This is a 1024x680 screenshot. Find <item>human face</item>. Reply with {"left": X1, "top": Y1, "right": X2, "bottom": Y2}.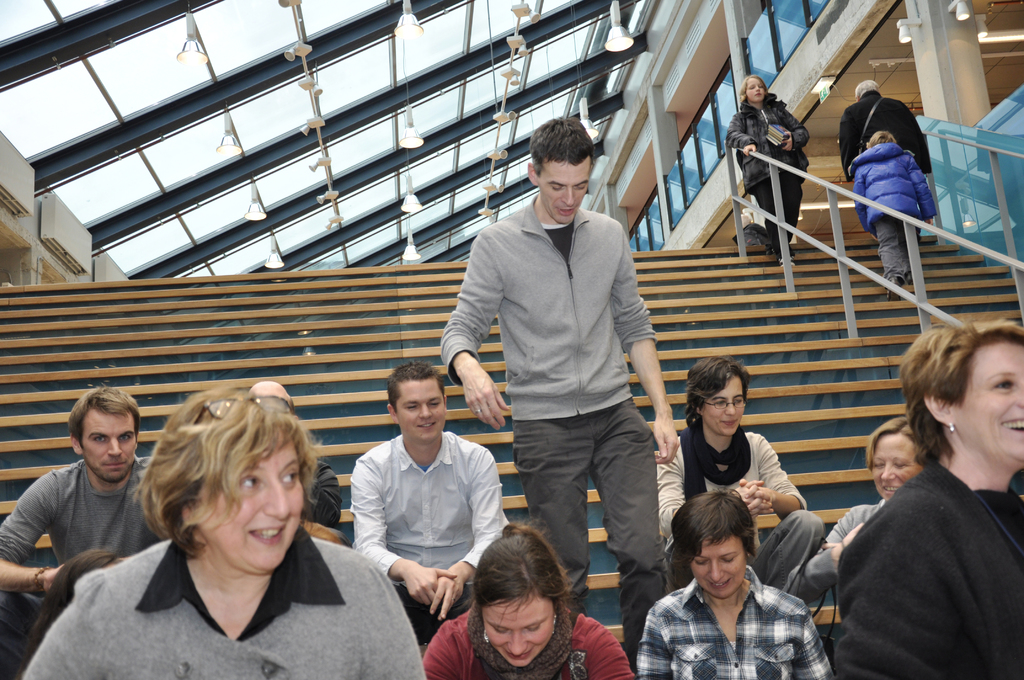
{"left": 200, "top": 425, "right": 308, "bottom": 570}.
